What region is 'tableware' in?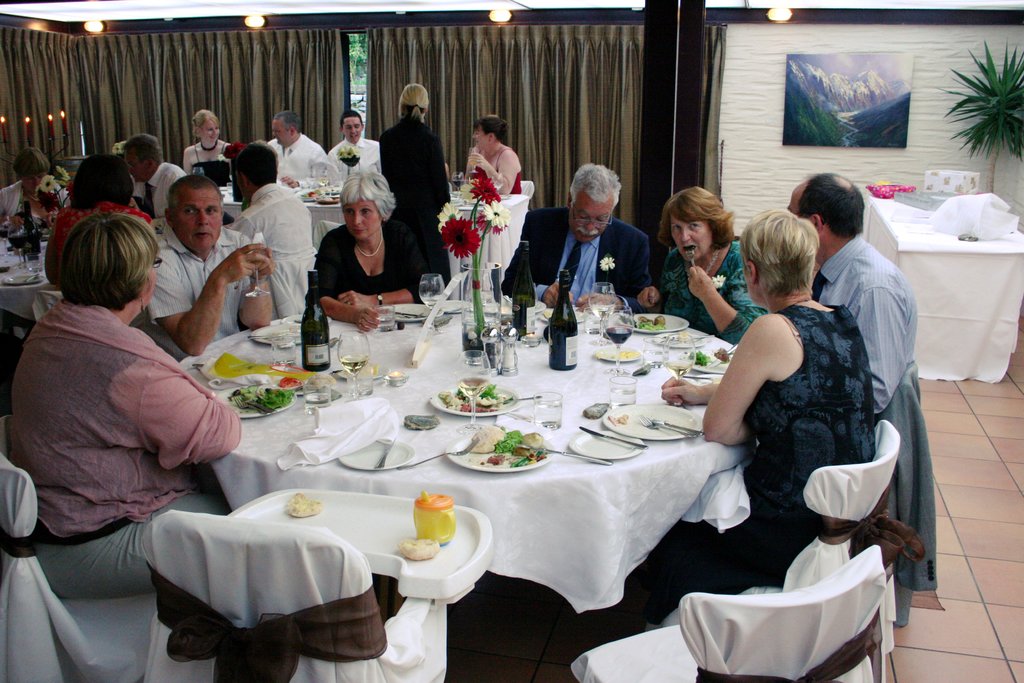
l=10, t=225, r=30, b=270.
